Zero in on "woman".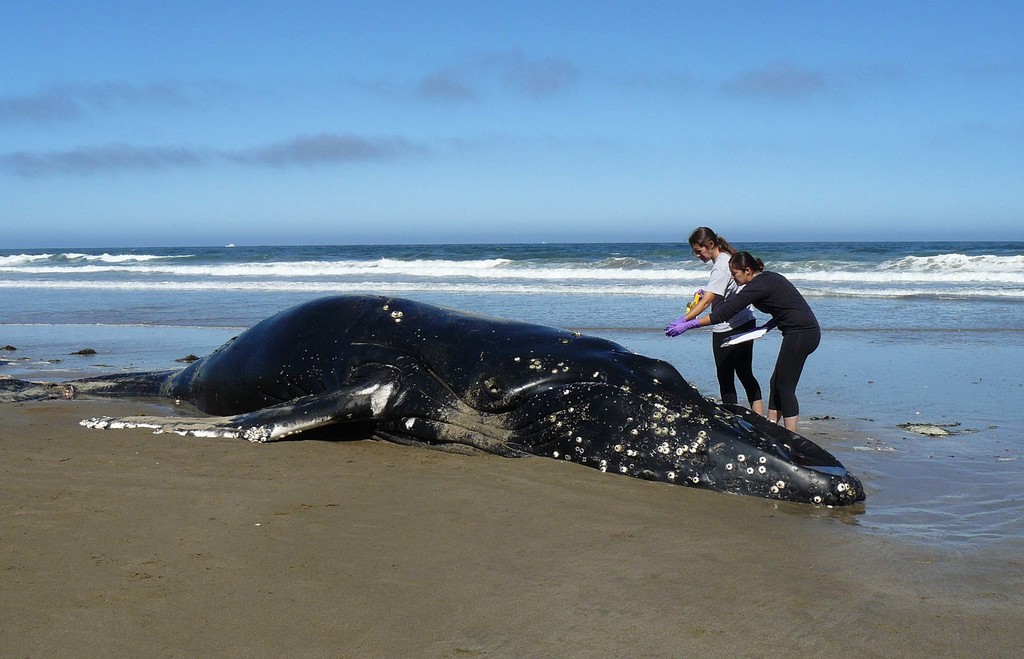
Zeroed in: [x1=670, y1=253, x2=823, y2=434].
